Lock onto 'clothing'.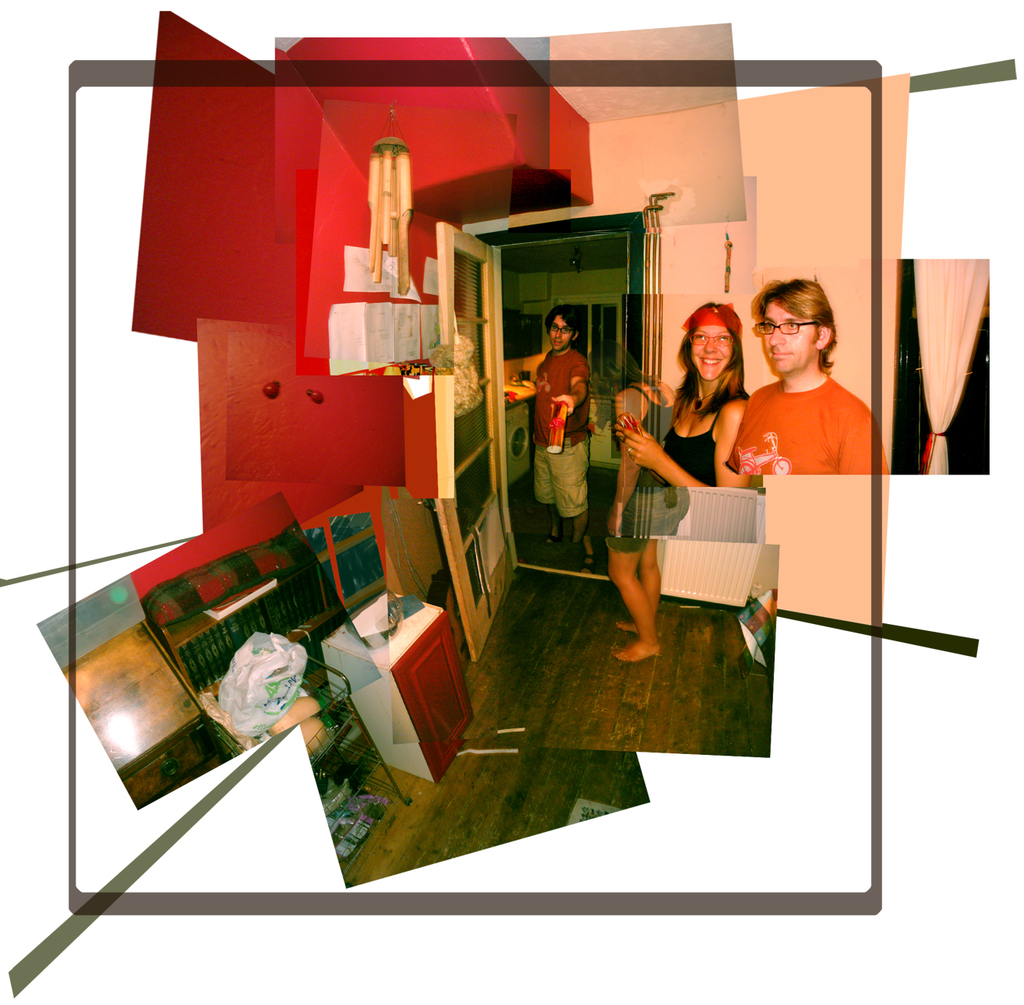
Locked: select_region(667, 405, 724, 488).
